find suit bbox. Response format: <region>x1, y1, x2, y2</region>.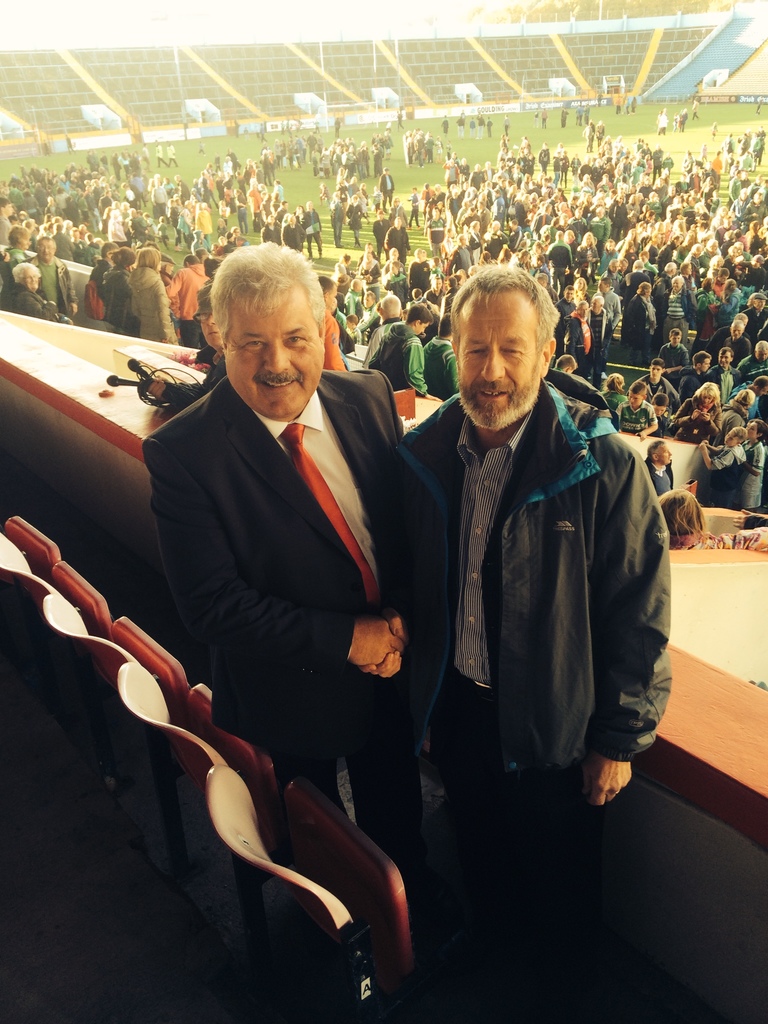
<region>145, 377, 421, 901</region>.
